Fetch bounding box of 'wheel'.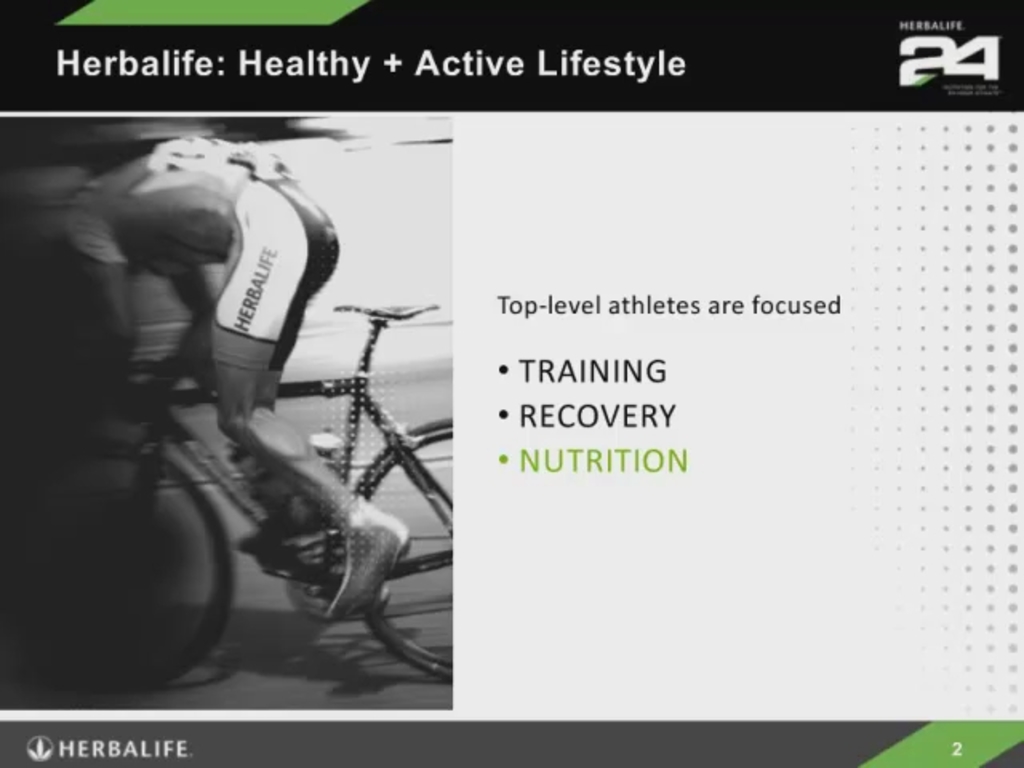
Bbox: 54, 456, 227, 686.
